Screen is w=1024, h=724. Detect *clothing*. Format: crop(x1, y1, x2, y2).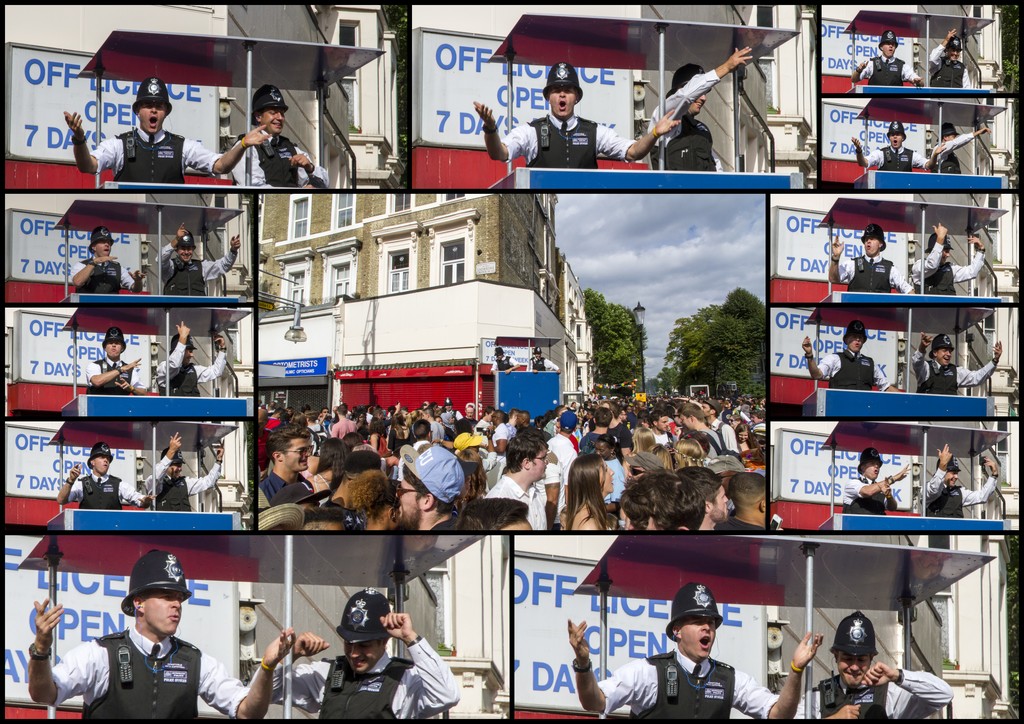
crop(155, 255, 230, 297).
